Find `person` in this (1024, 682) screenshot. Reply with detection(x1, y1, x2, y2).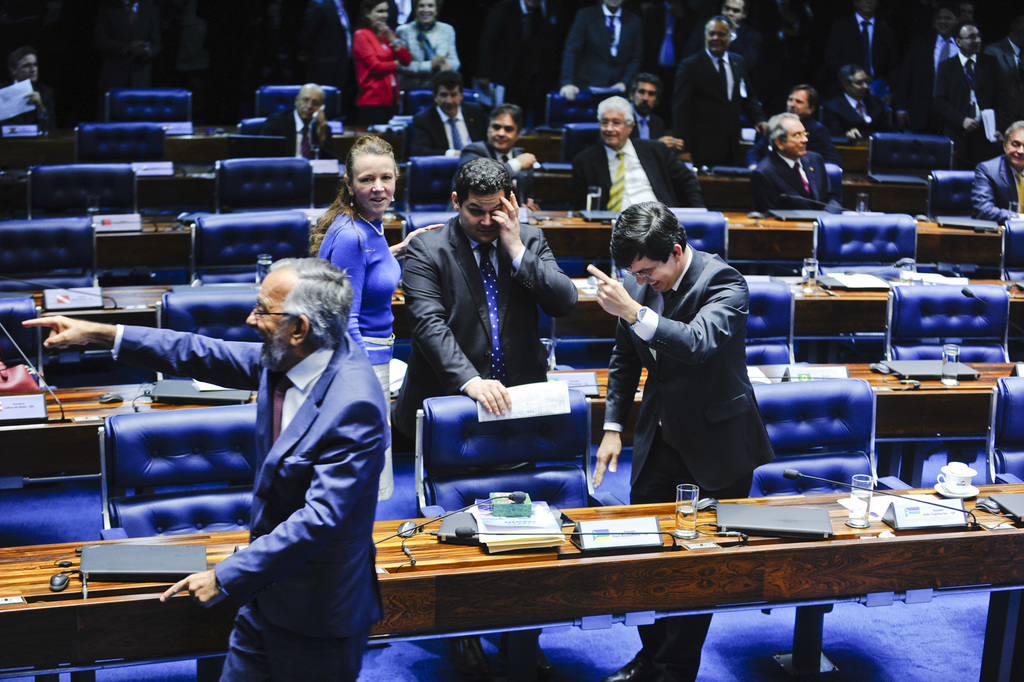
detection(15, 250, 386, 681).
